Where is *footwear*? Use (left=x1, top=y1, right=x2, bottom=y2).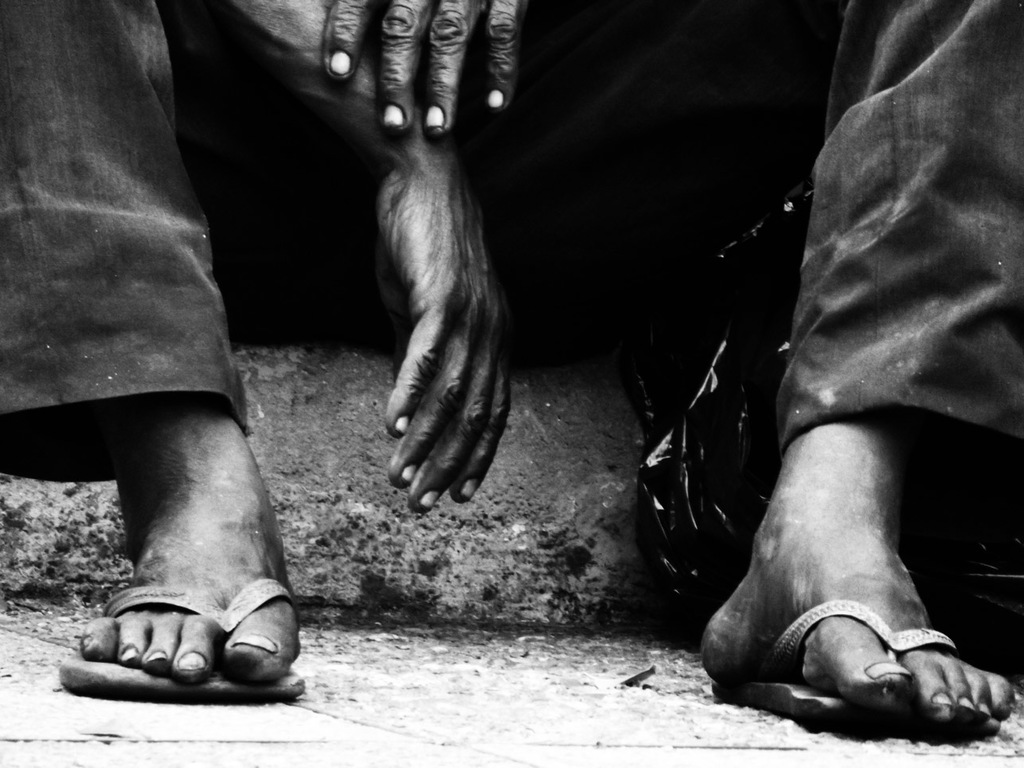
(left=56, top=575, right=311, bottom=708).
